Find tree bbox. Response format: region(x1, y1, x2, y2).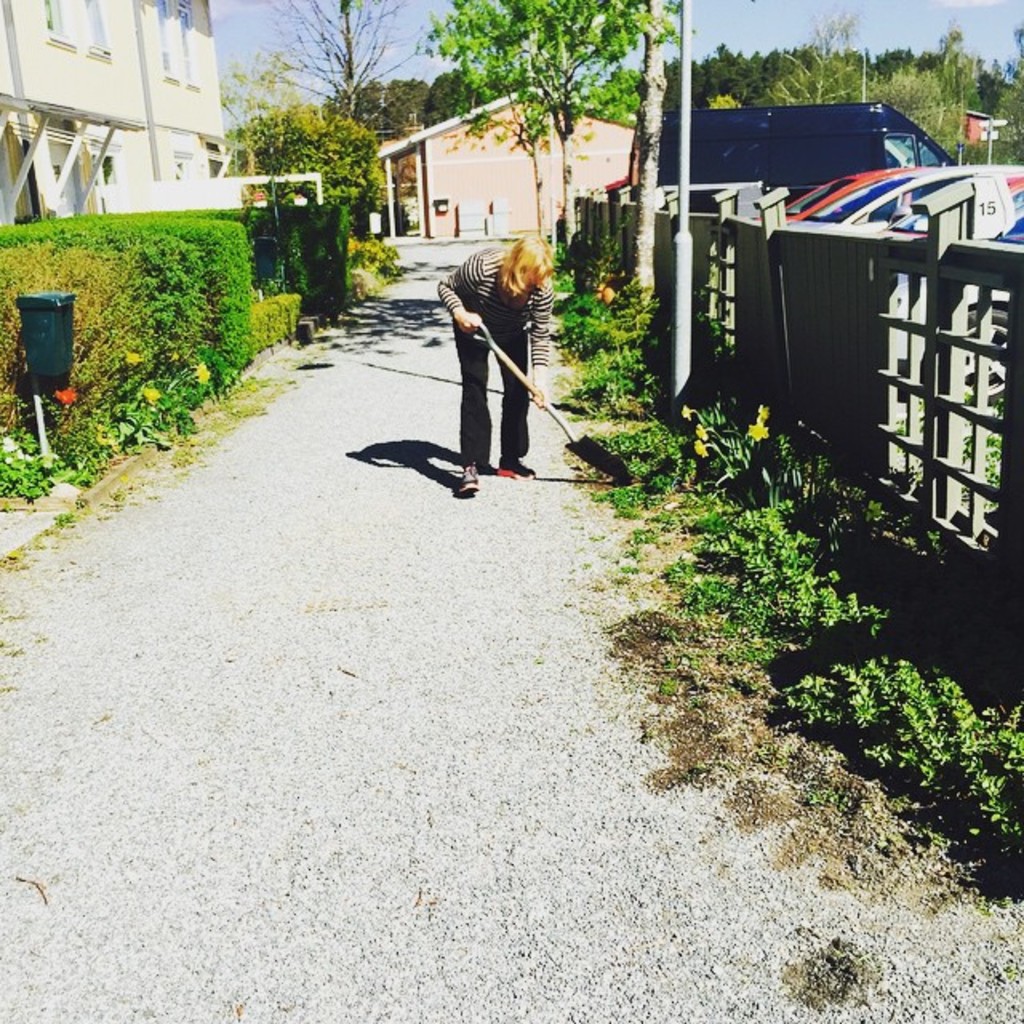
region(629, 0, 672, 306).
